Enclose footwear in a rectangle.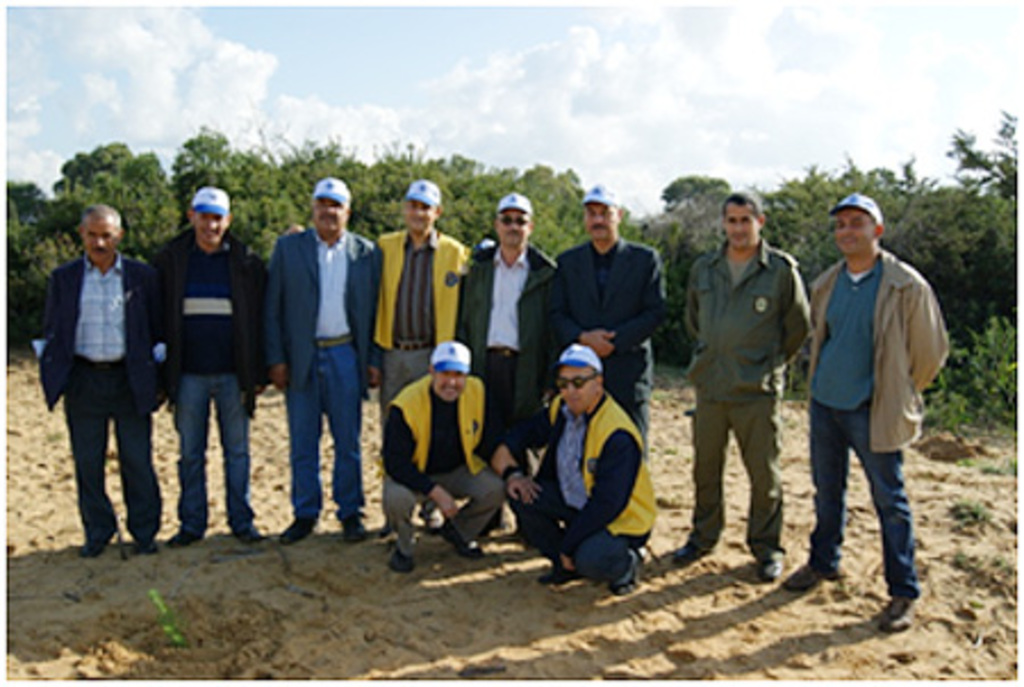
[x1=674, y1=541, x2=710, y2=562].
